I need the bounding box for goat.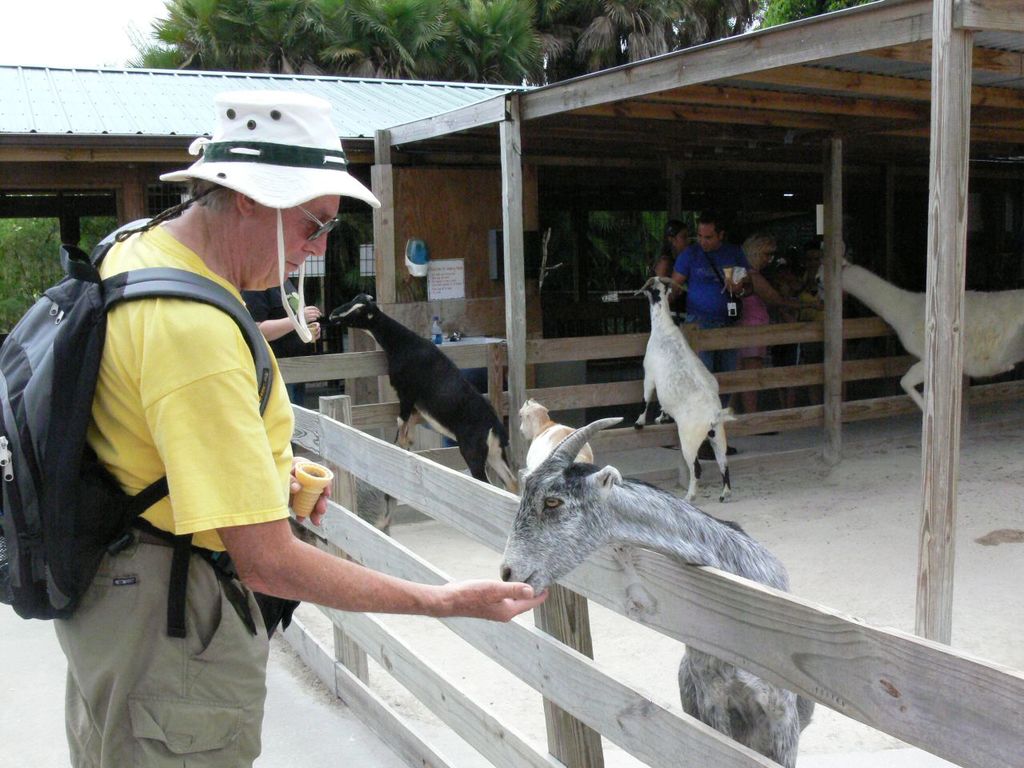
Here it is: rect(516, 400, 594, 474).
